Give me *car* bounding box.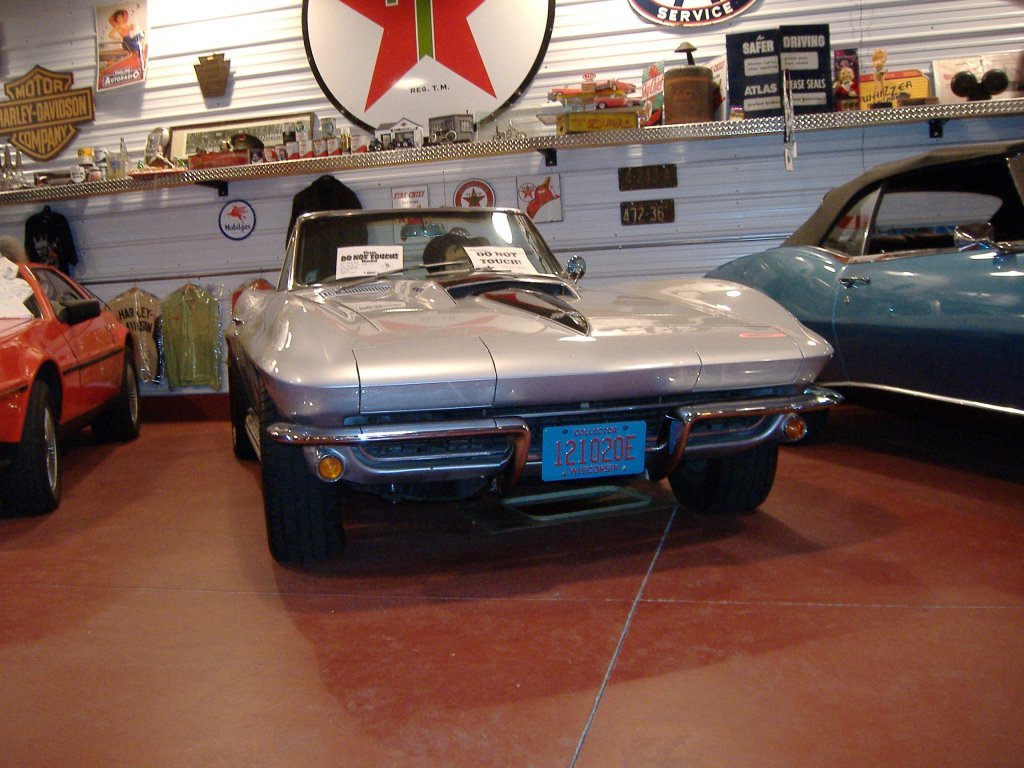
BBox(707, 136, 1023, 484).
